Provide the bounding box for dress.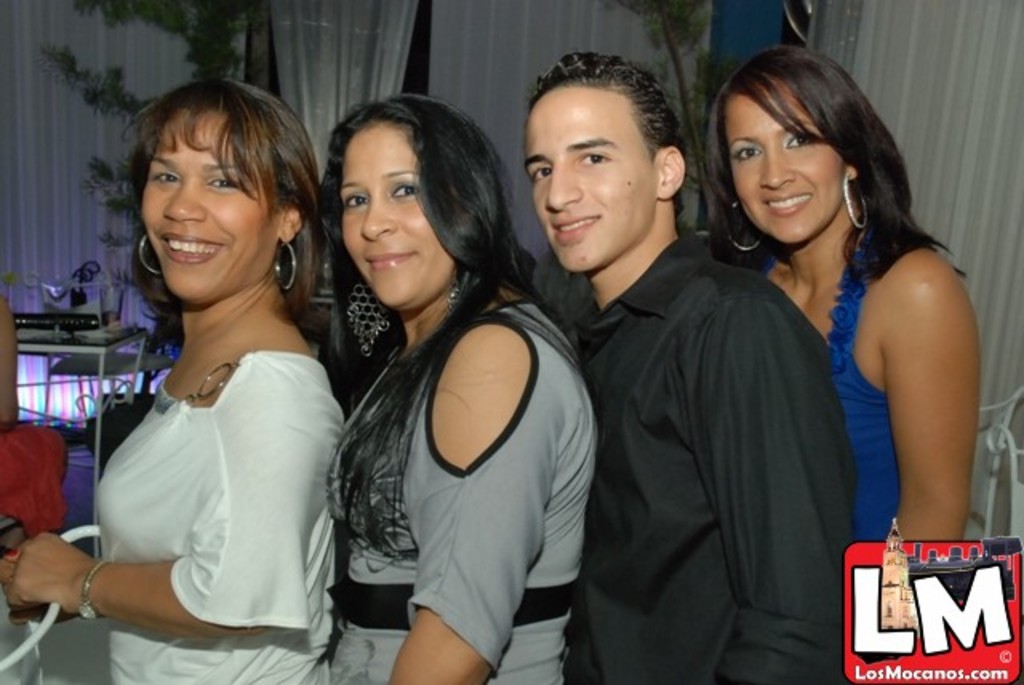
(left=715, top=186, right=958, bottom=635).
